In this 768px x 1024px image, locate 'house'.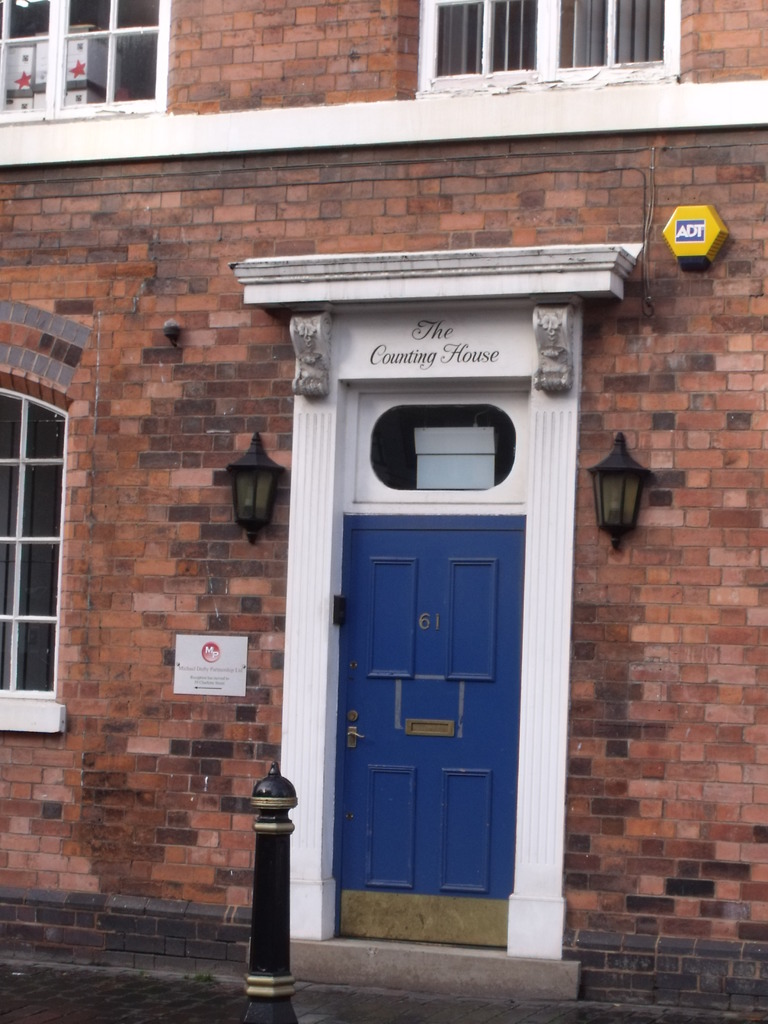
Bounding box: l=0, t=0, r=767, b=1023.
